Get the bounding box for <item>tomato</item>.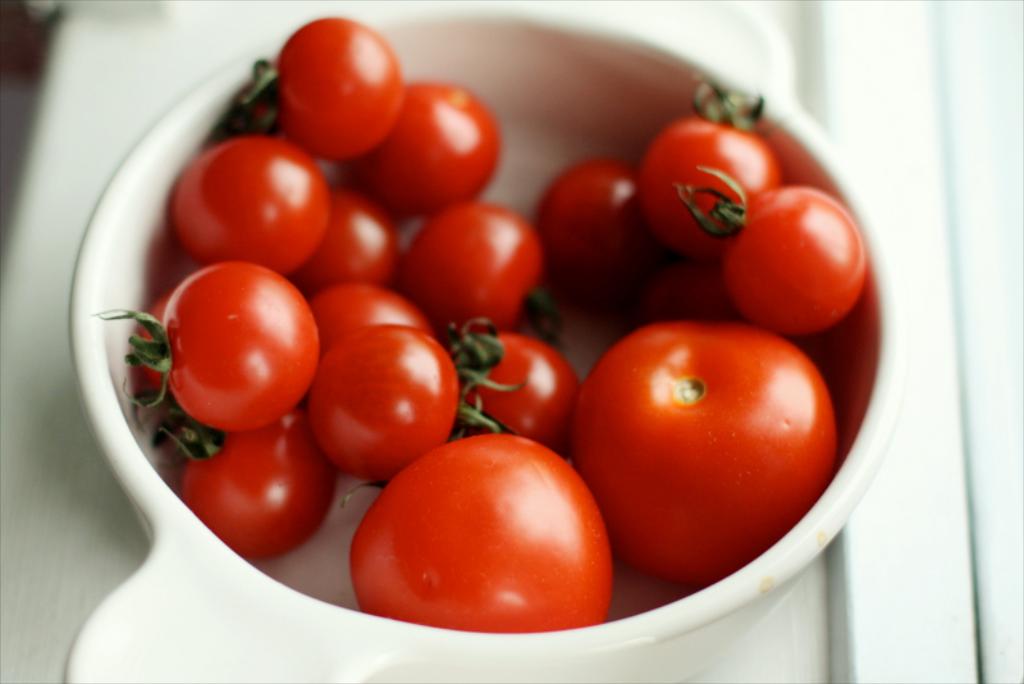
[x1=246, y1=8, x2=396, y2=156].
